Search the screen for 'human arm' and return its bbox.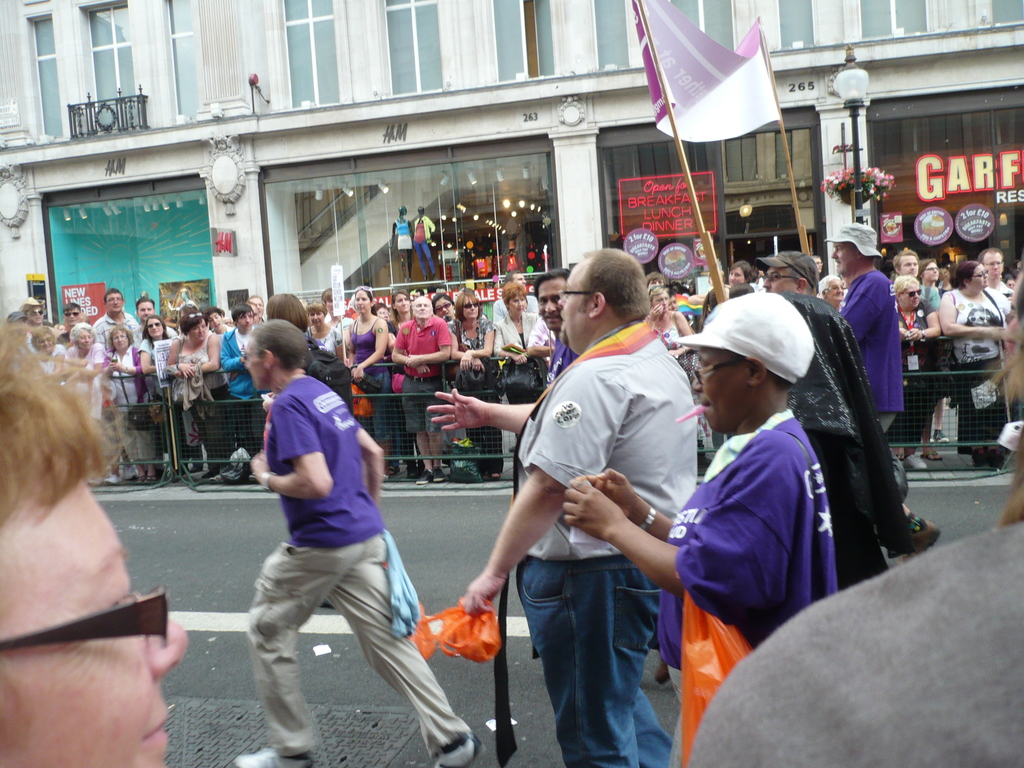
Found: [x1=332, y1=330, x2=346, y2=364].
